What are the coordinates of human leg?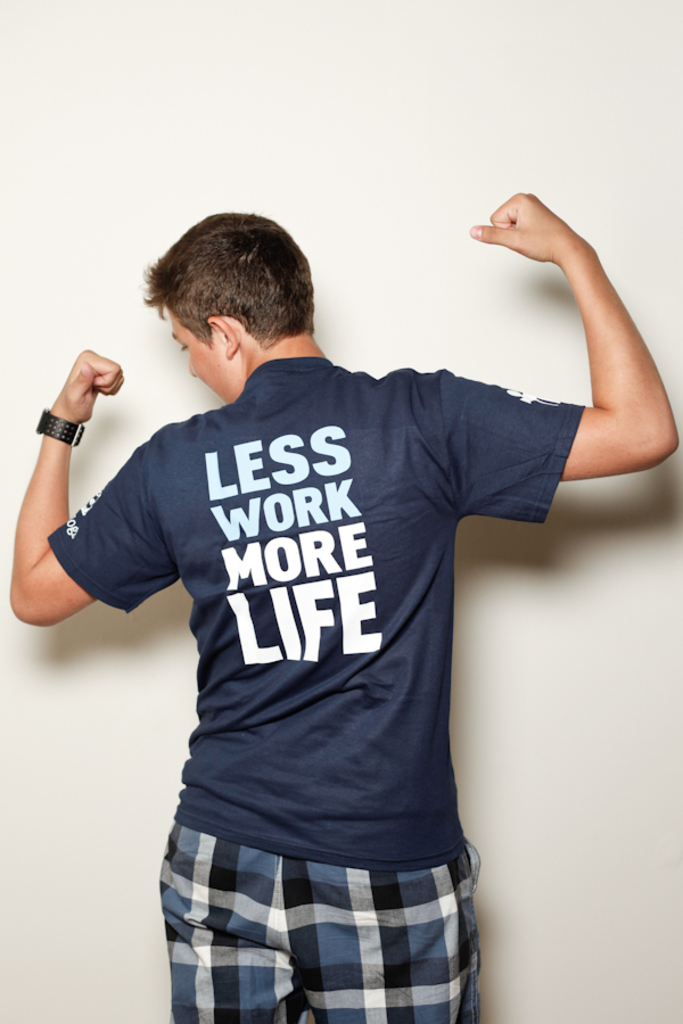
crop(294, 793, 482, 1023).
